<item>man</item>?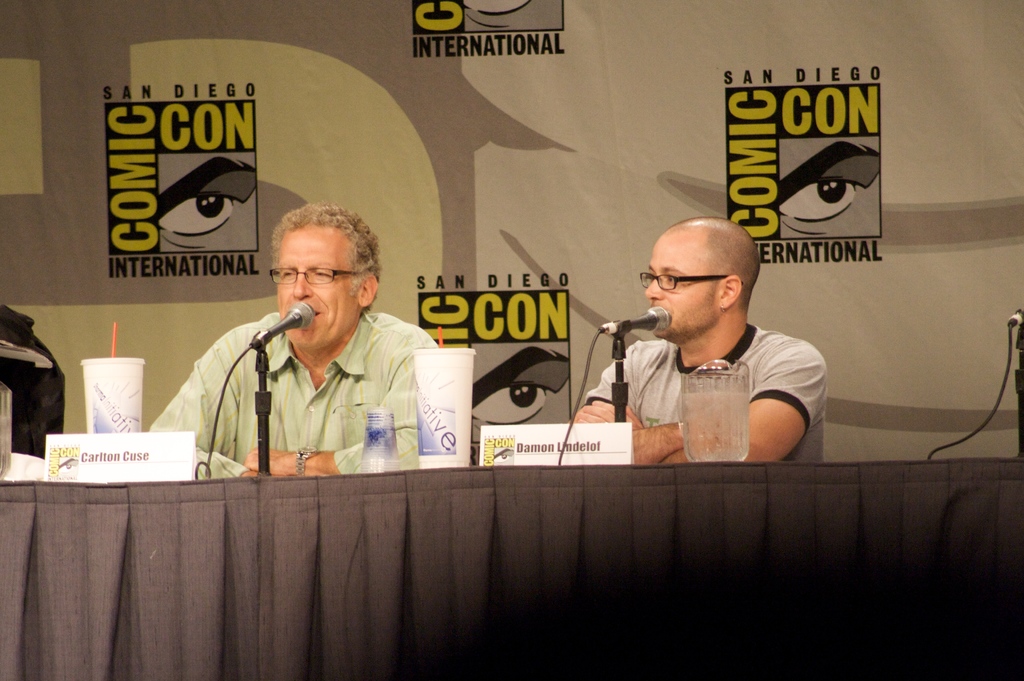
x1=584 y1=218 x2=858 y2=476
